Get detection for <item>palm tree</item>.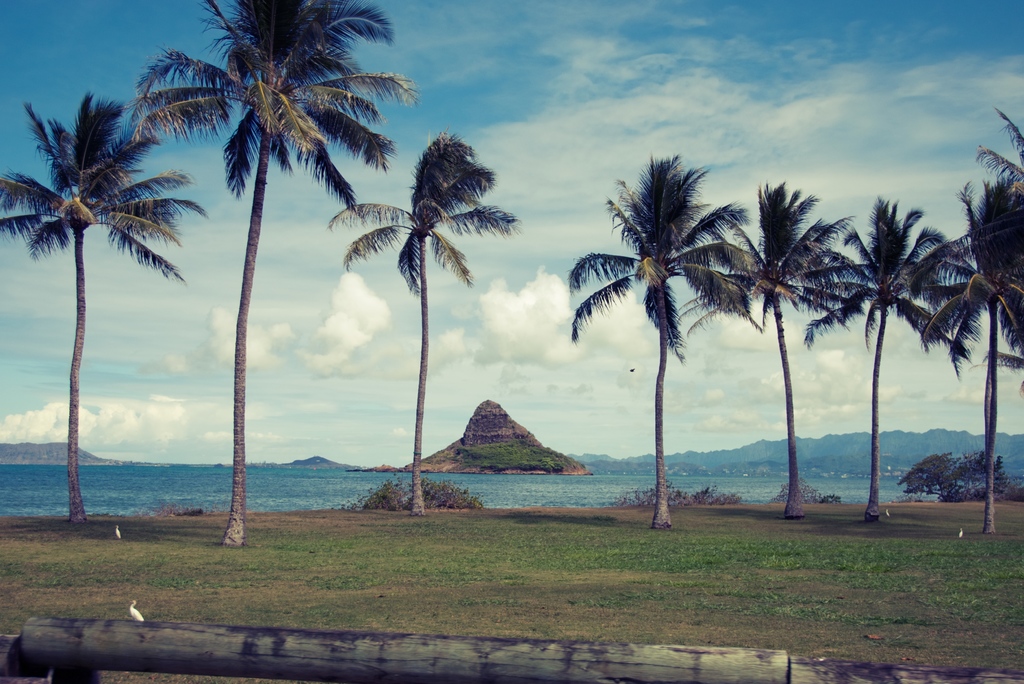
Detection: BBox(335, 139, 518, 530).
